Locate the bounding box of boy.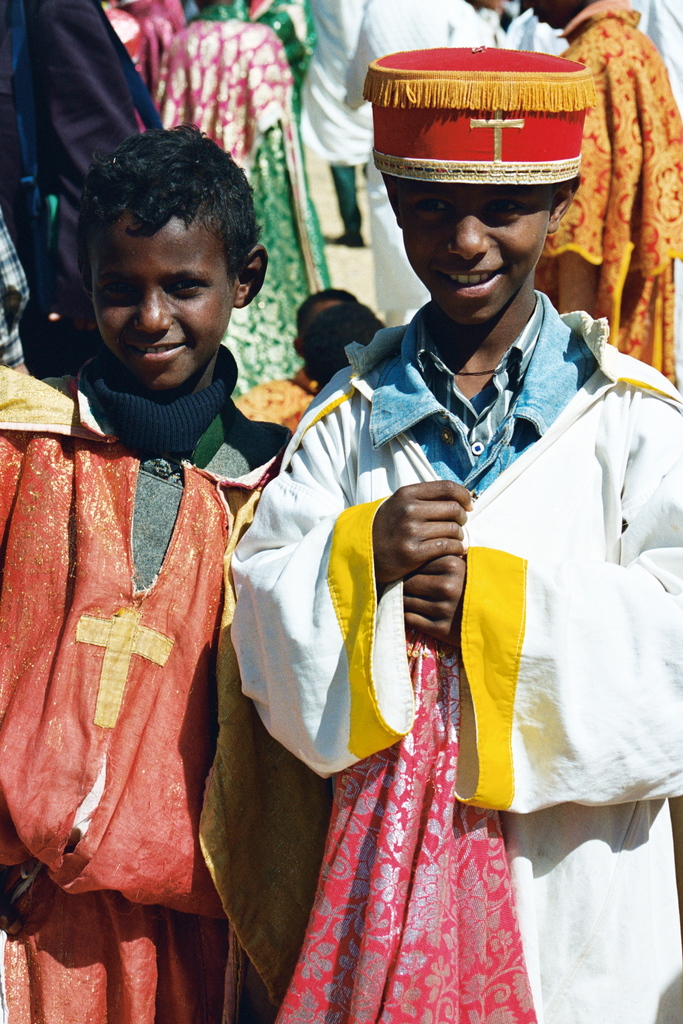
Bounding box: 232:44:682:1023.
